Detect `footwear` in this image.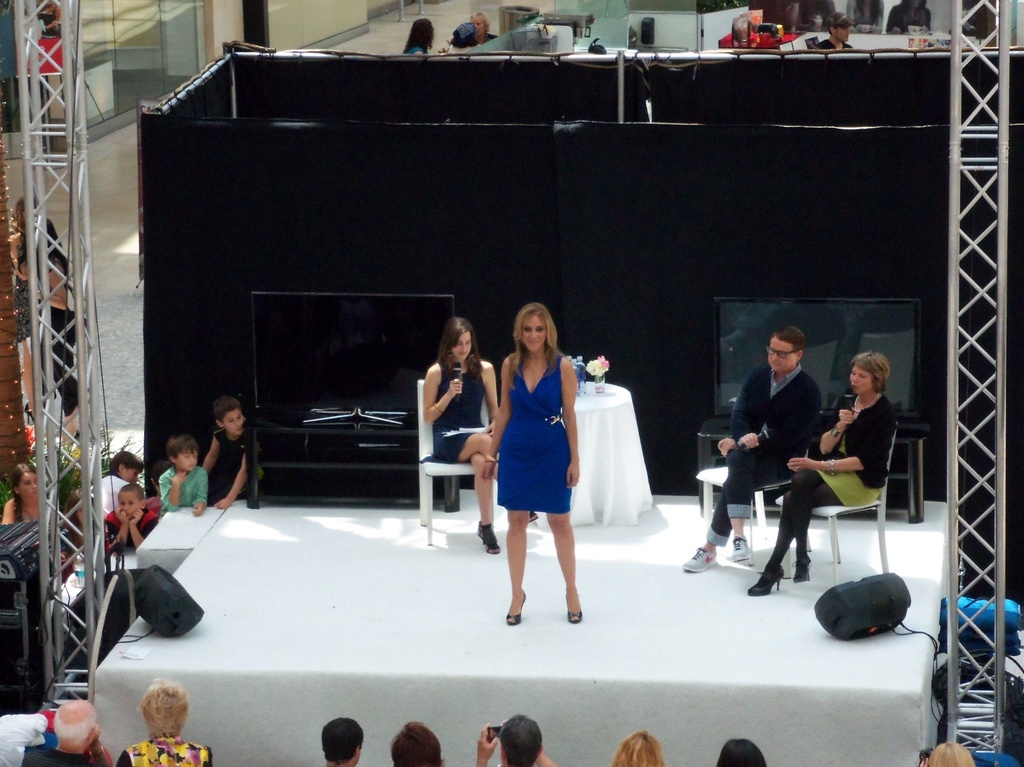
Detection: l=795, t=547, r=811, b=580.
